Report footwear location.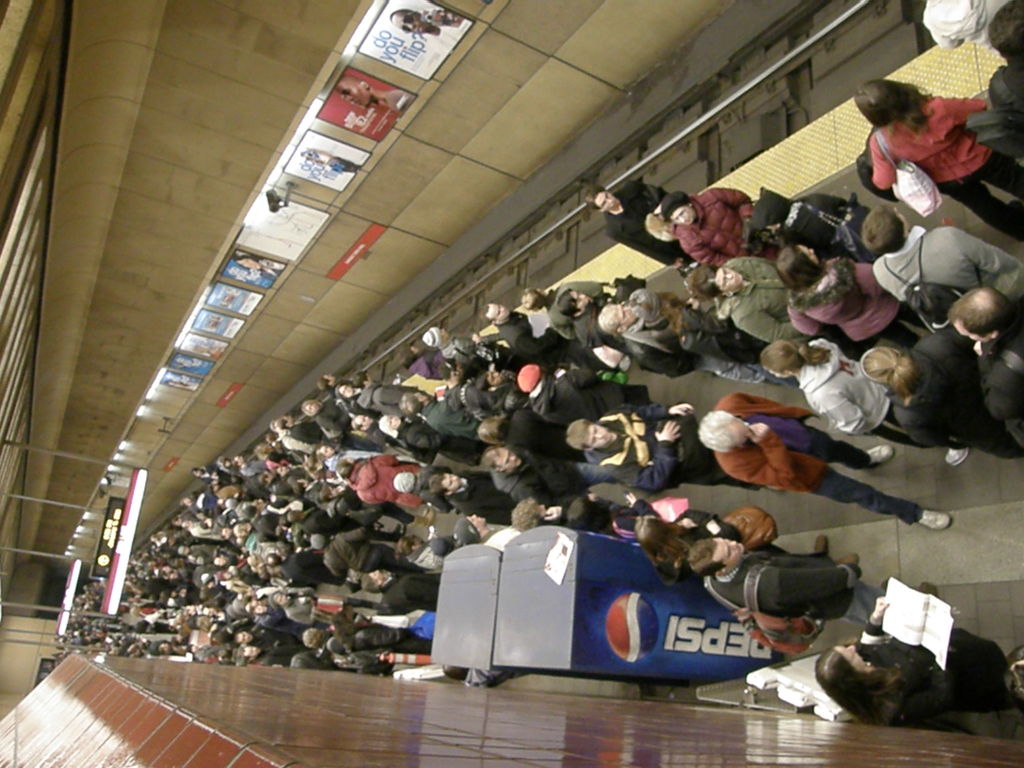
Report: select_region(920, 511, 954, 529).
